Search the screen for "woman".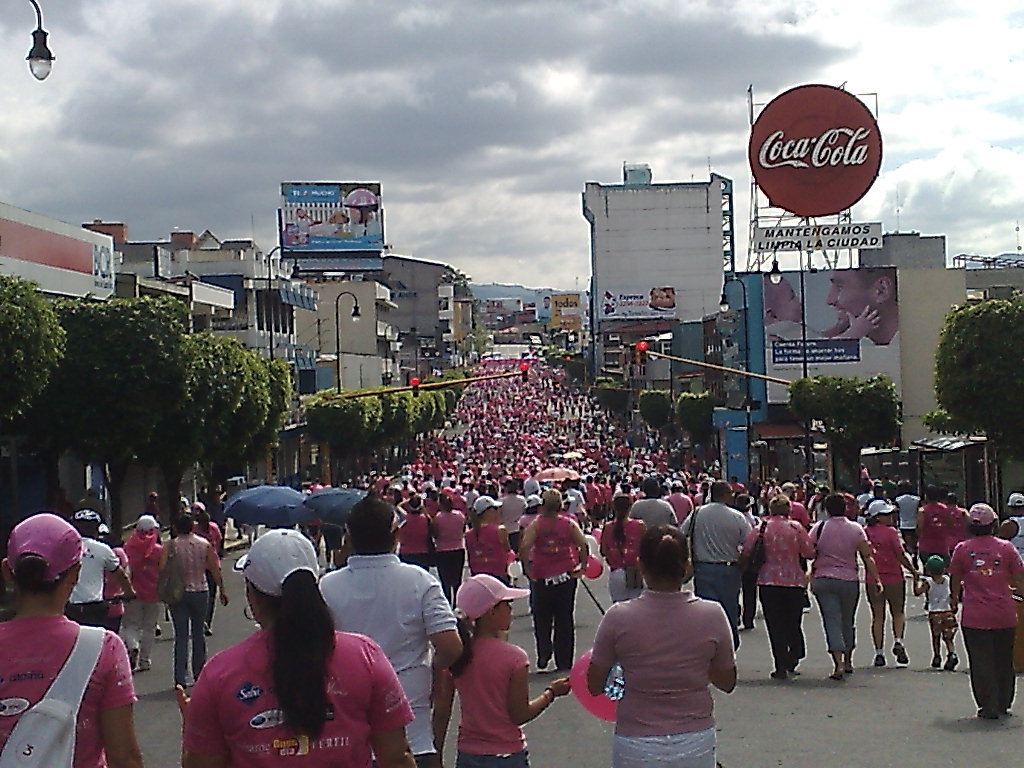
Found at box=[590, 521, 739, 767].
